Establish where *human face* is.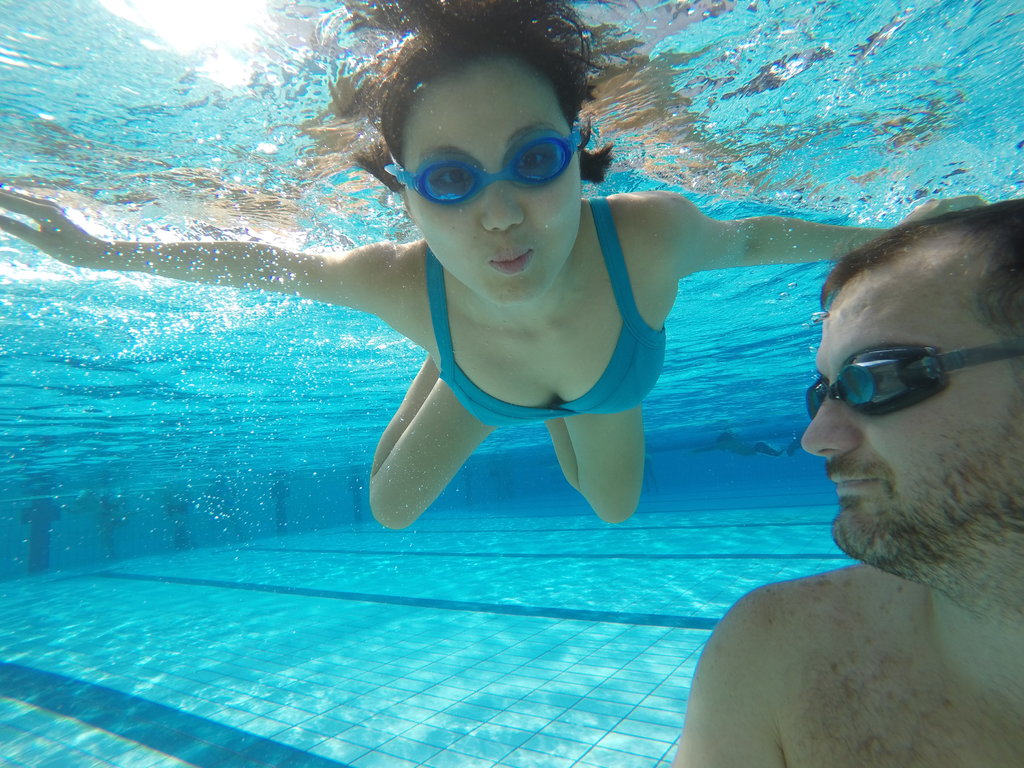
Established at box=[796, 264, 1023, 565].
